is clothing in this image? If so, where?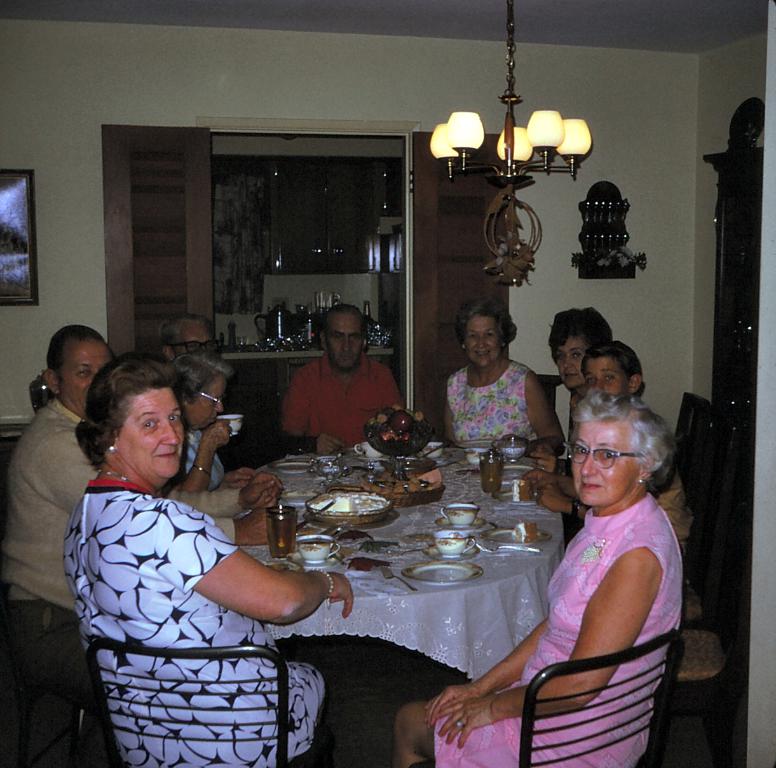
Yes, at 292/354/400/459.
